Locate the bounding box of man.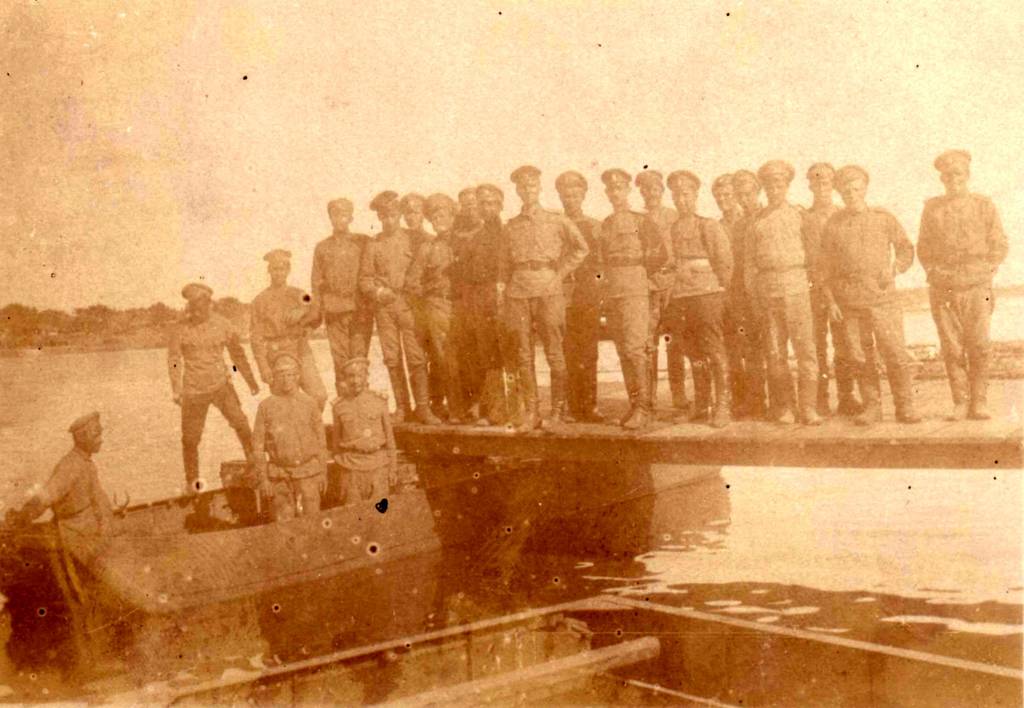
Bounding box: <bbox>456, 189, 482, 412</bbox>.
